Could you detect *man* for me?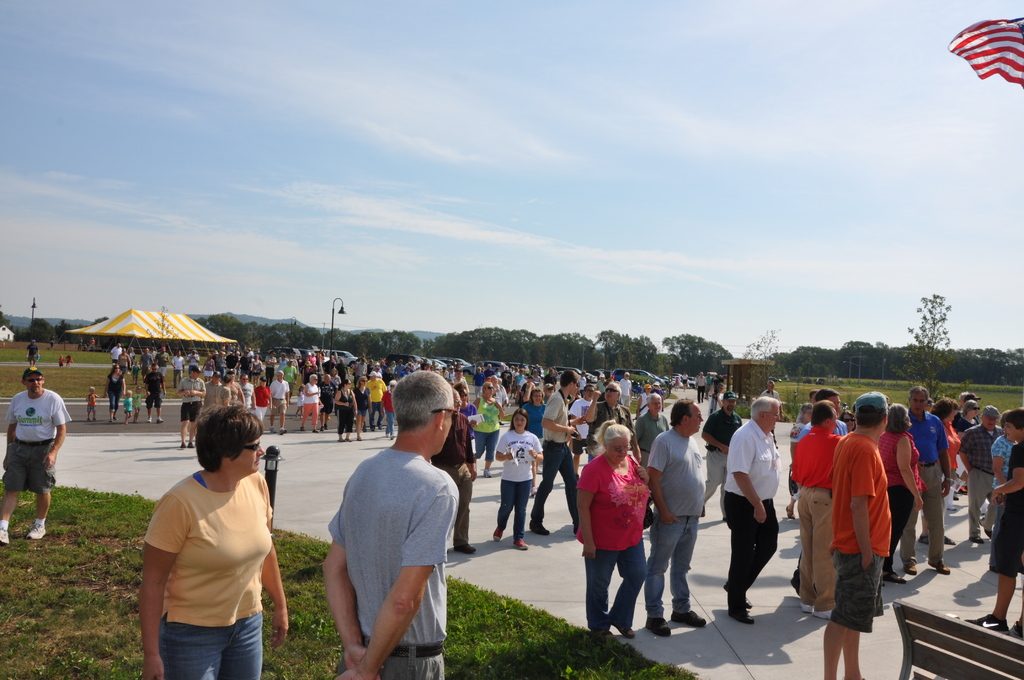
Detection result: locate(699, 395, 742, 519).
